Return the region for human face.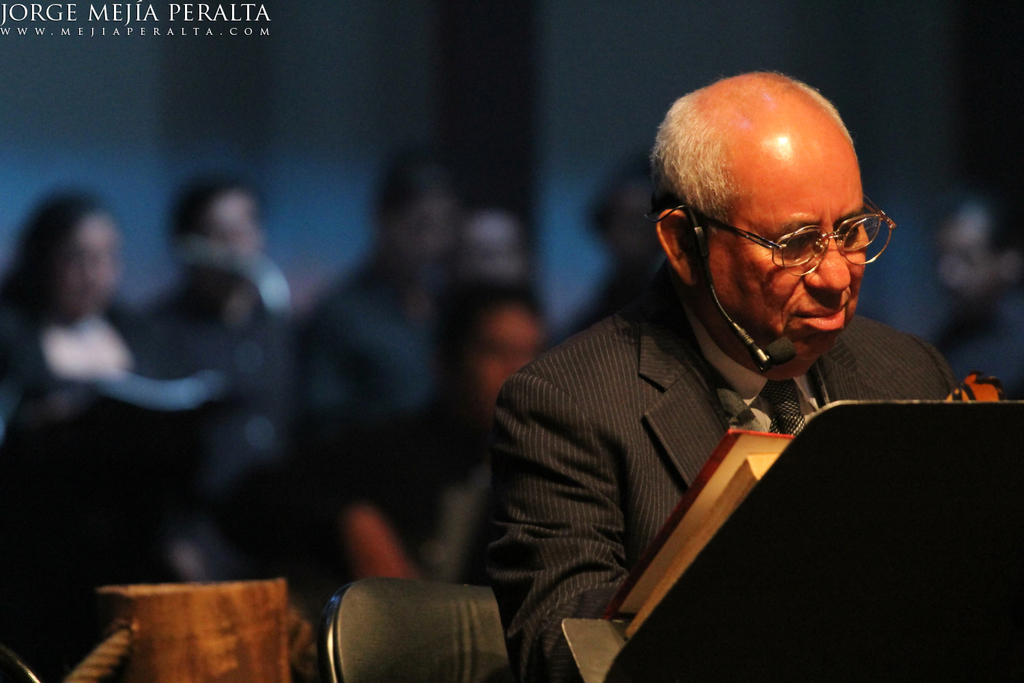
<bbox>399, 194, 450, 262</bbox>.
